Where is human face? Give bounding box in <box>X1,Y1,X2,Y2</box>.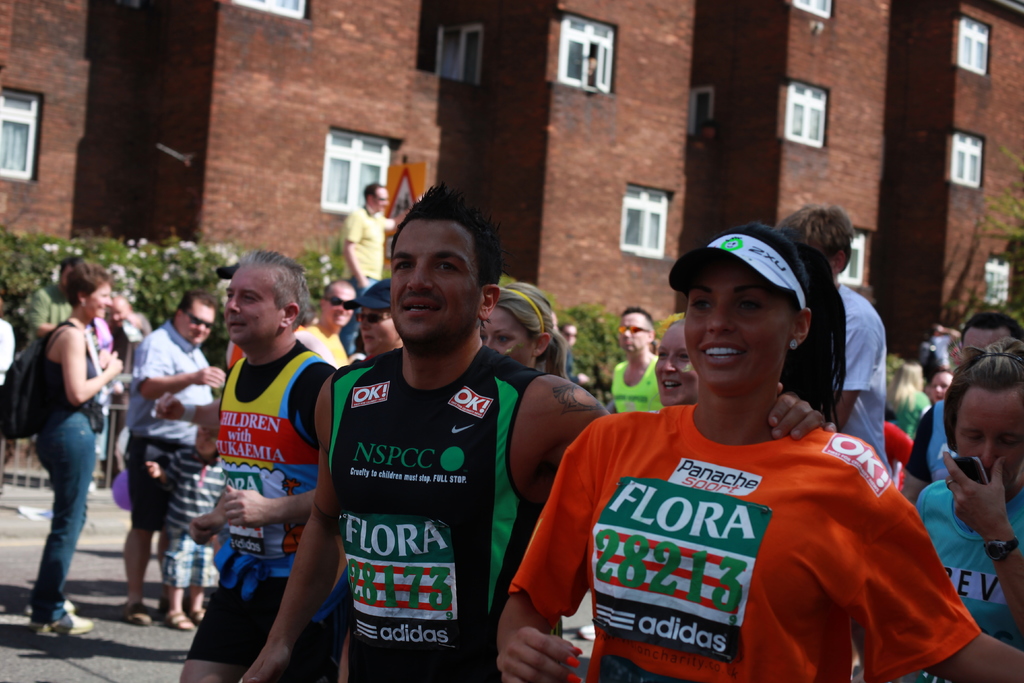
<box>324,288,351,329</box>.
